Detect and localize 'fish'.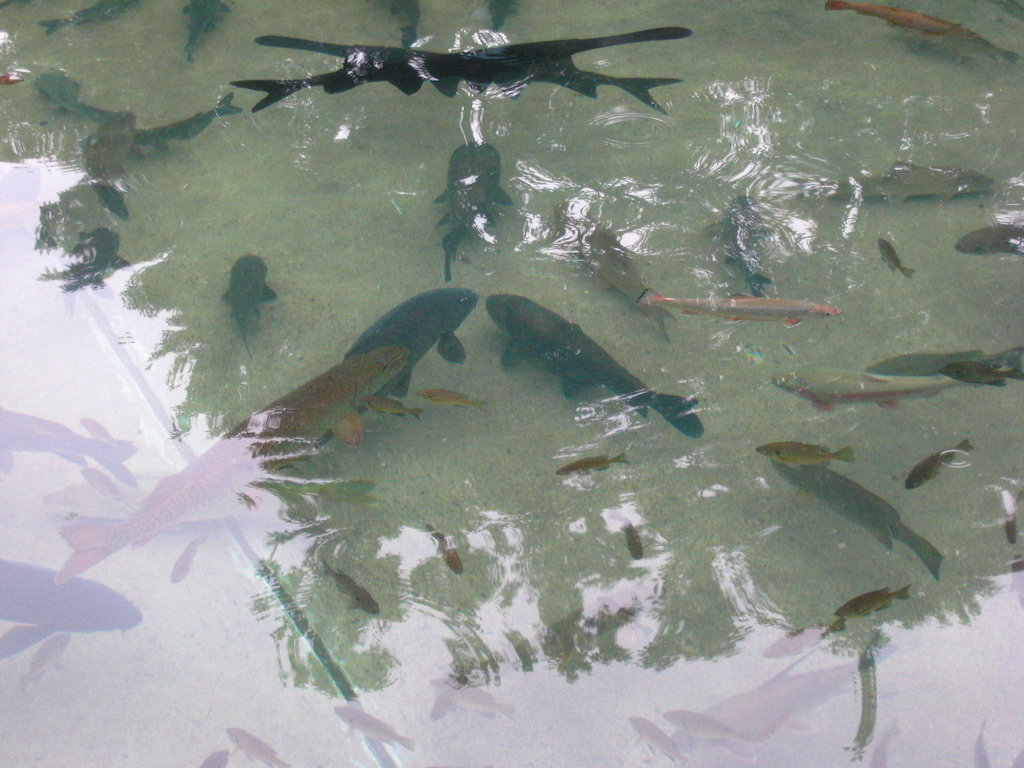
Localized at 654/706/768/739.
